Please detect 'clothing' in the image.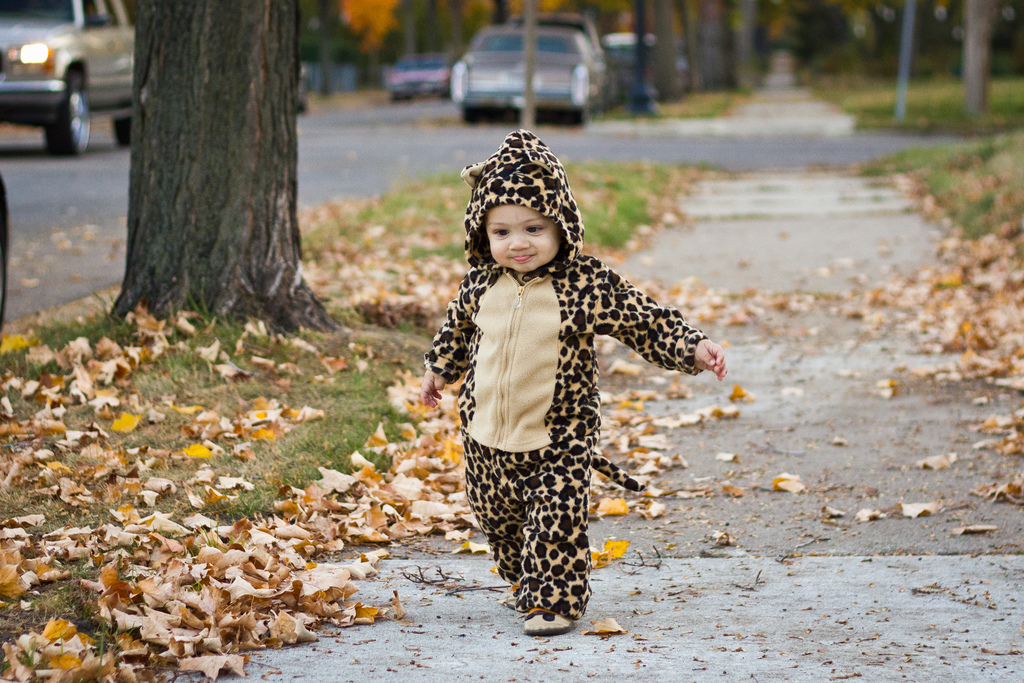
BBox(415, 204, 654, 586).
